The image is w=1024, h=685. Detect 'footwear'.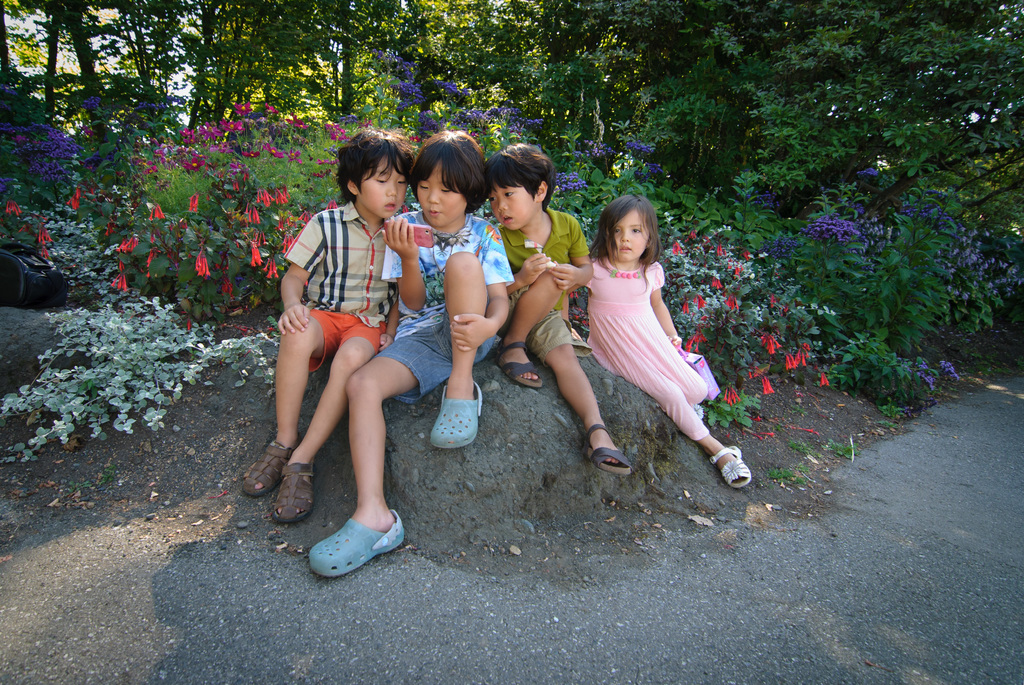
Detection: [495,341,540,387].
